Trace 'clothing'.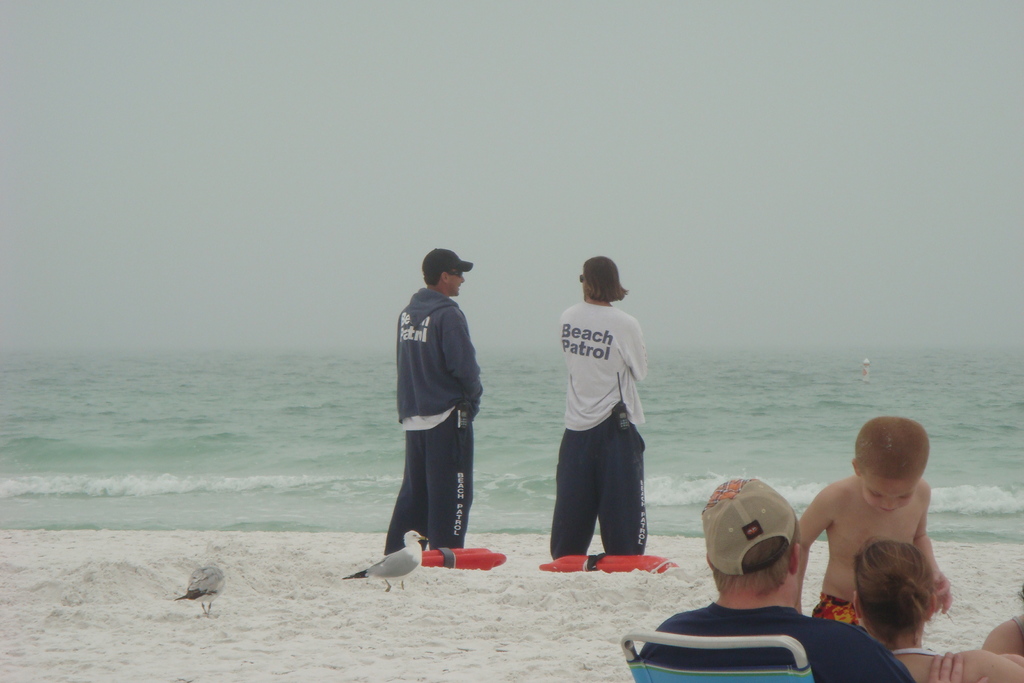
Traced to region(636, 601, 912, 682).
